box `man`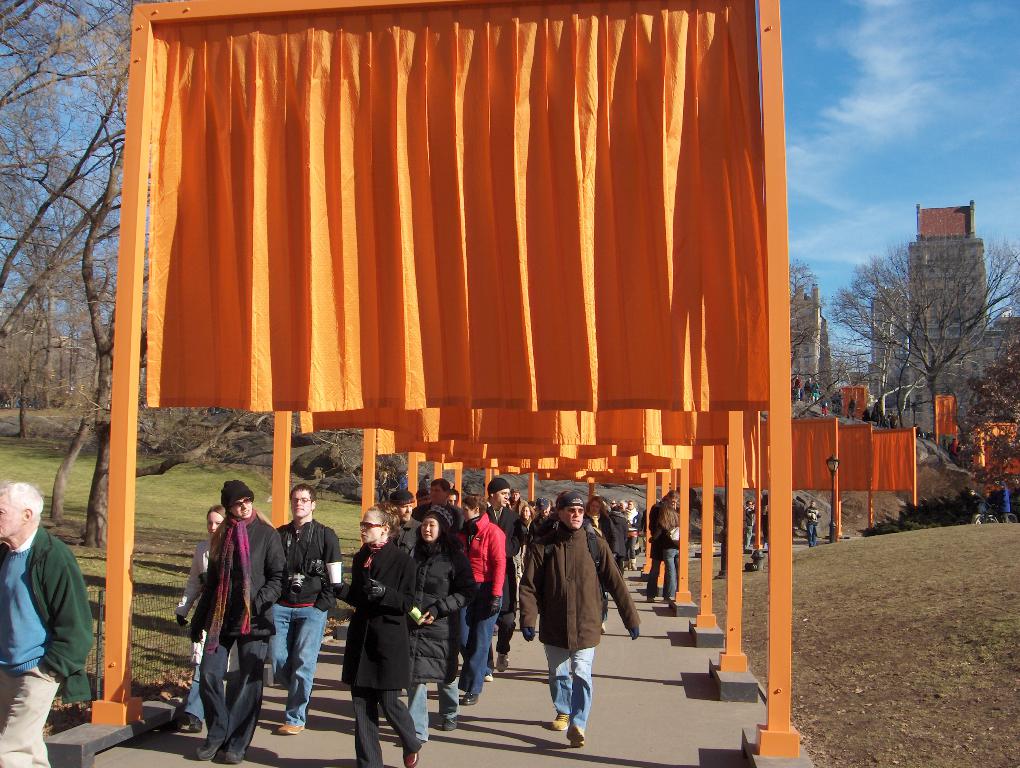
box=[448, 487, 457, 505]
